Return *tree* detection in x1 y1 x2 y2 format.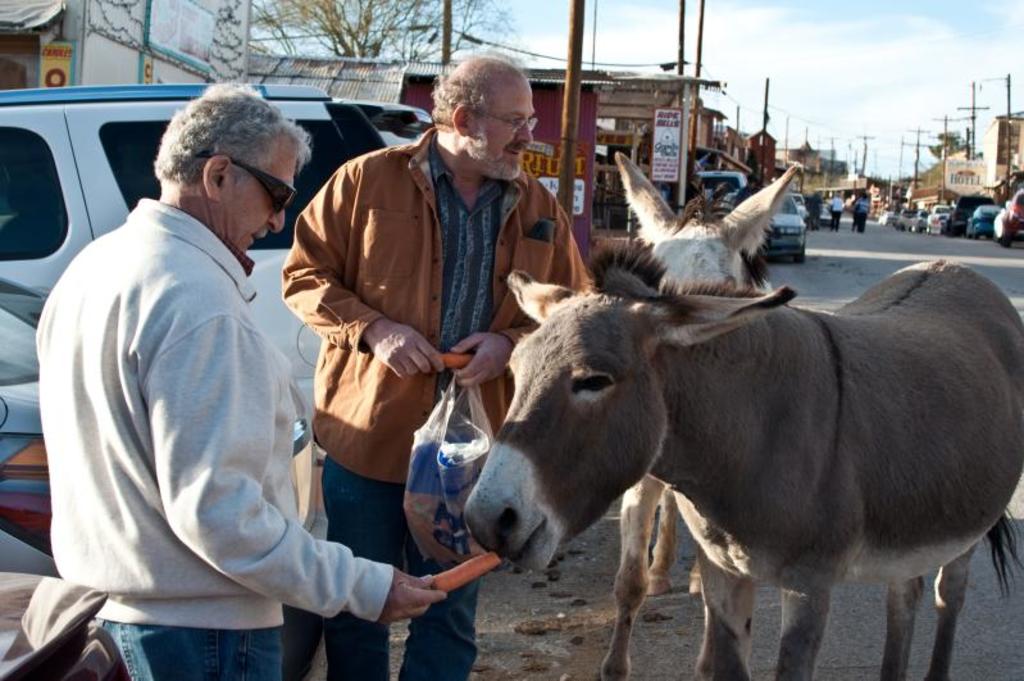
251 0 493 56.
